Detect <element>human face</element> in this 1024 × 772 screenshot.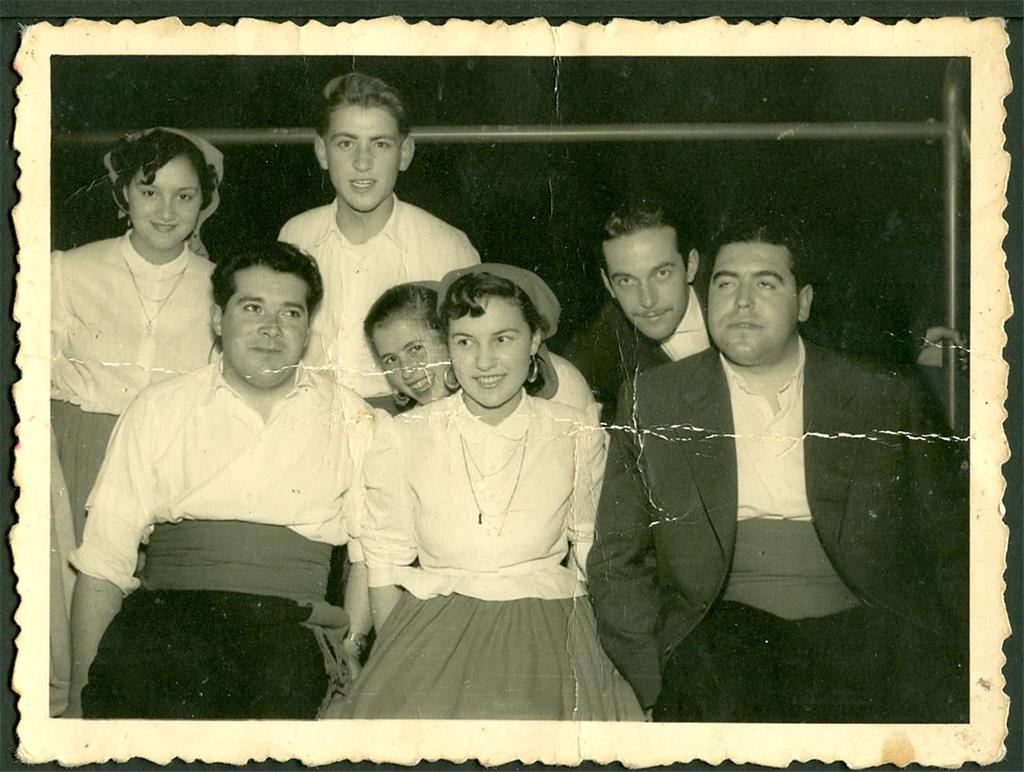
Detection: BBox(387, 324, 449, 406).
